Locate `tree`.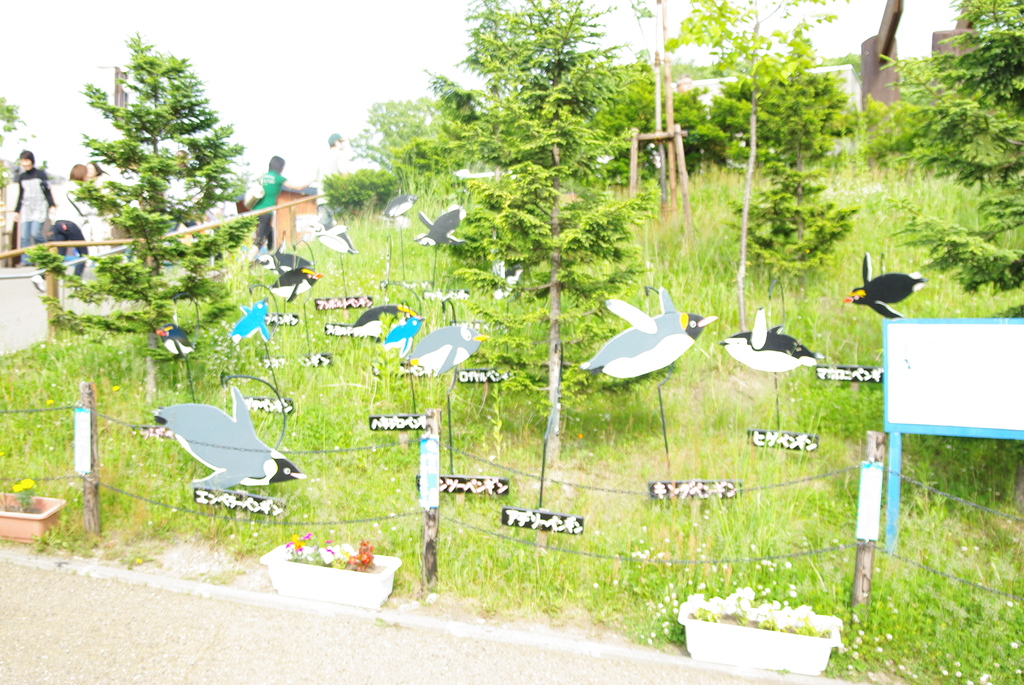
Bounding box: l=41, t=38, r=268, b=390.
